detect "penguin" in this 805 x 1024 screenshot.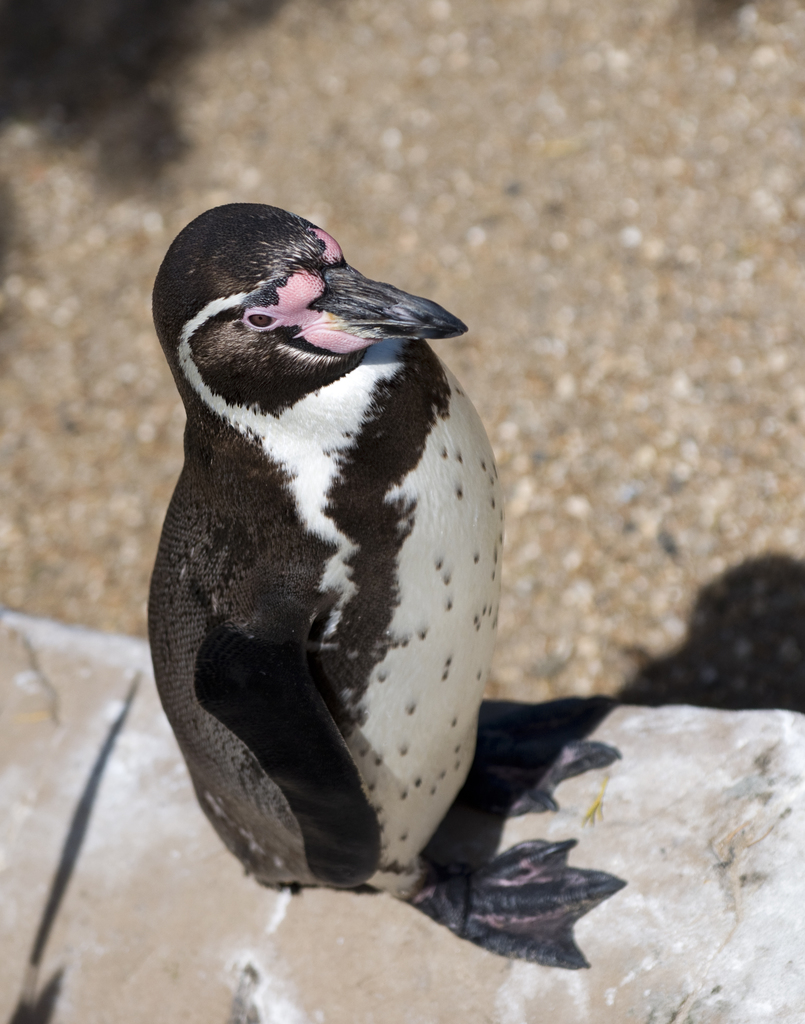
Detection: {"x1": 145, "y1": 203, "x2": 629, "y2": 967}.
